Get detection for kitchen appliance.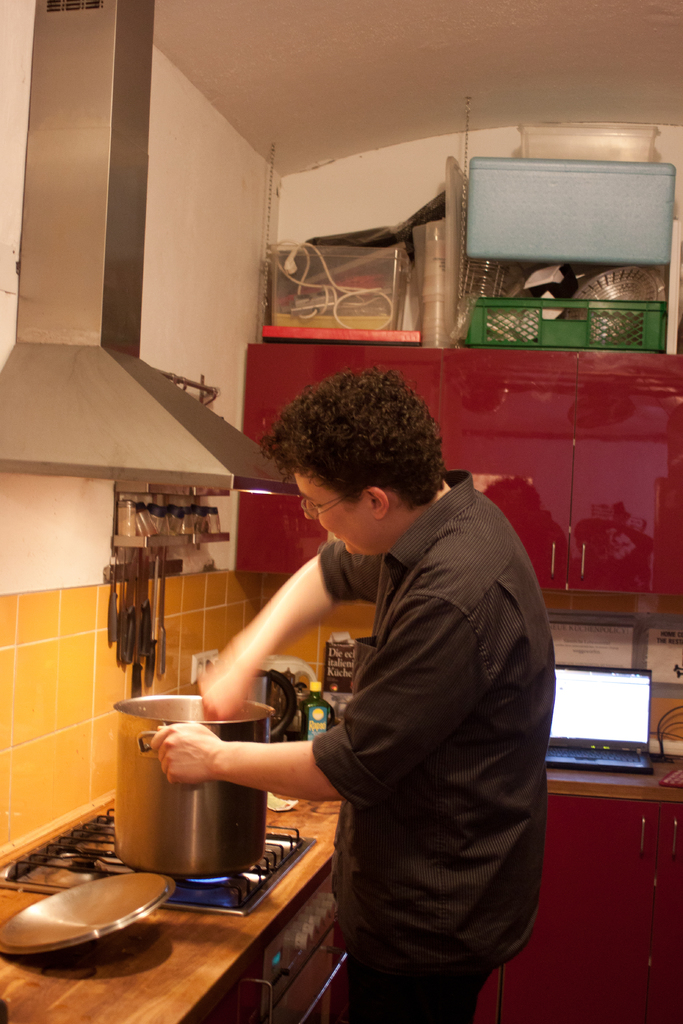
Detection: (x1=131, y1=566, x2=156, y2=641).
